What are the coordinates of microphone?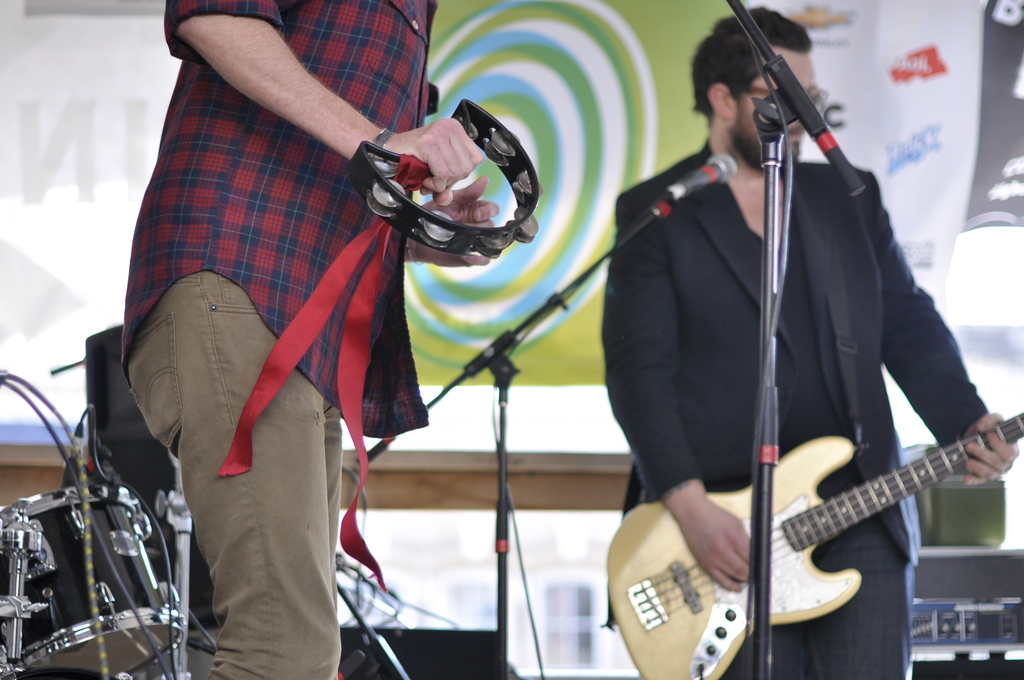
666:152:737:198.
